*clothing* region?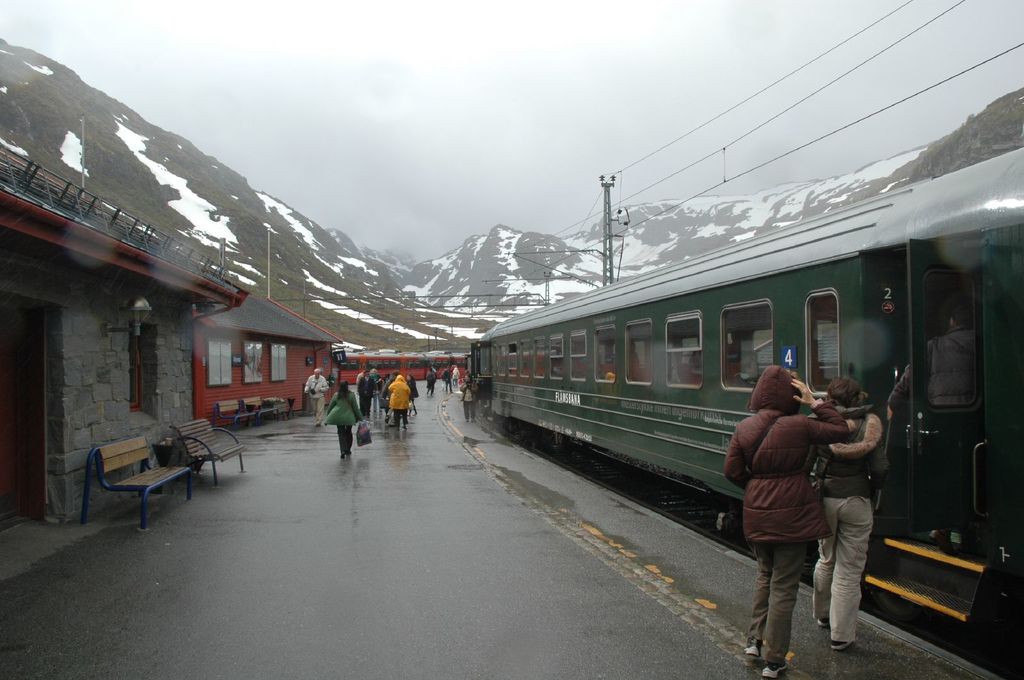
left=383, top=372, right=416, bottom=433
